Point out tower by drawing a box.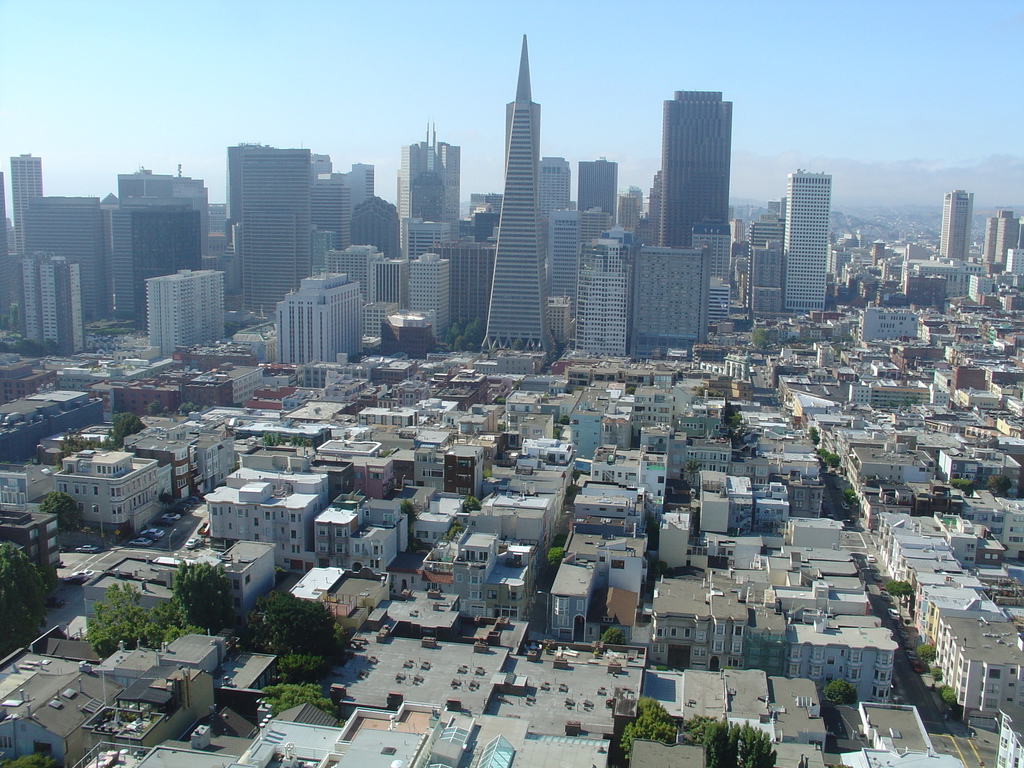
select_region(535, 209, 589, 330).
